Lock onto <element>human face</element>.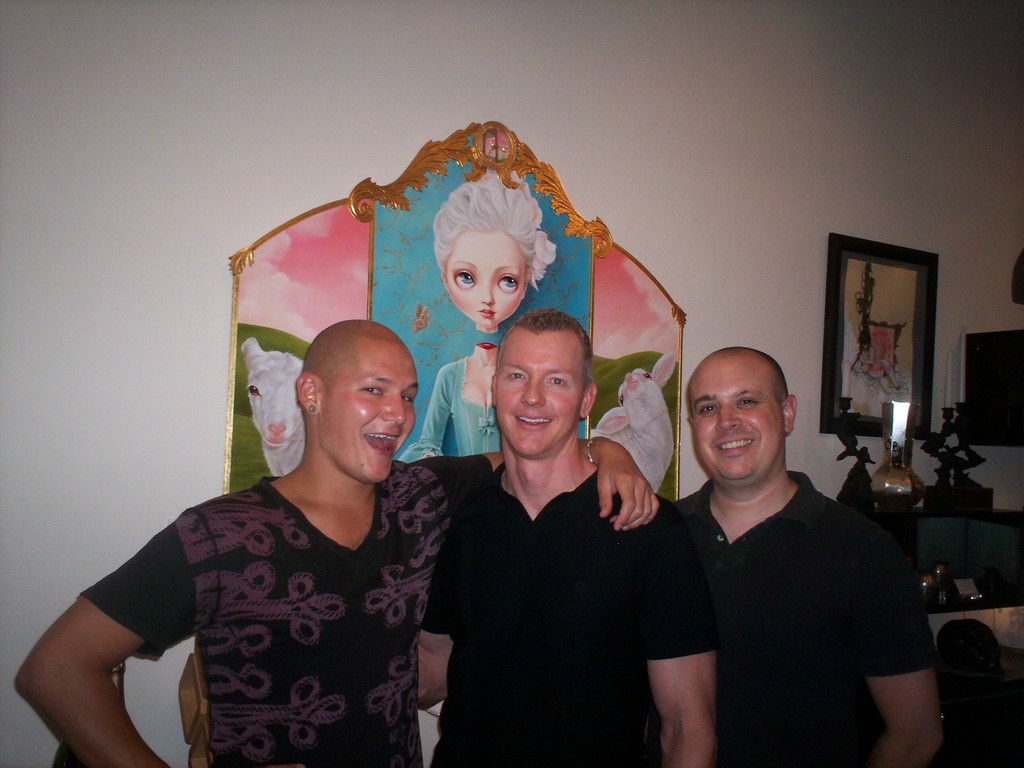
Locked: select_region(689, 363, 791, 476).
